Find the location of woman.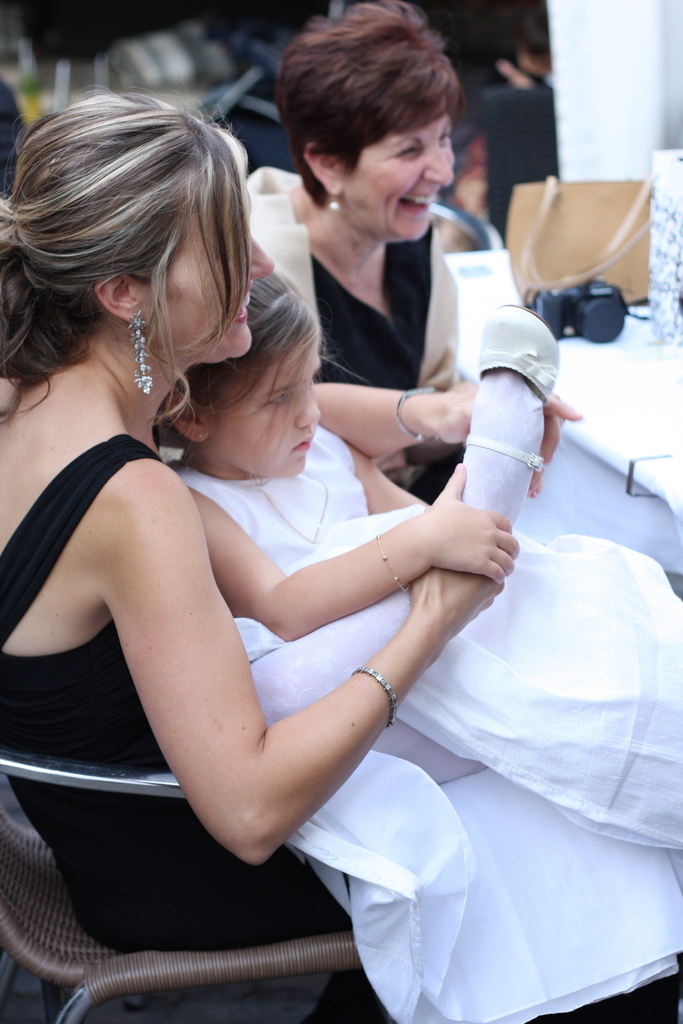
Location: (0, 81, 661, 977).
